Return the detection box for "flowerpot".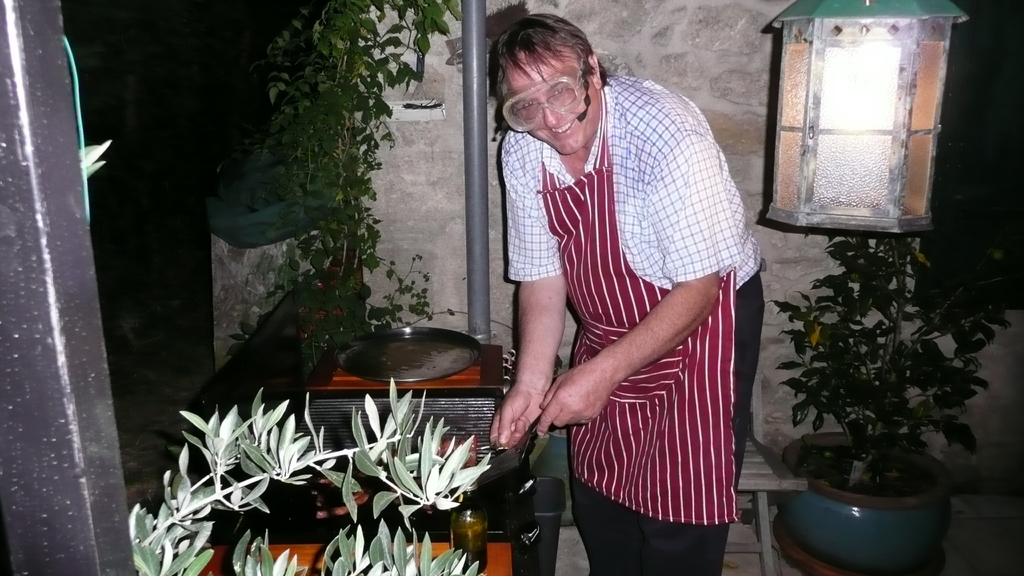
(left=780, top=438, right=957, bottom=568).
